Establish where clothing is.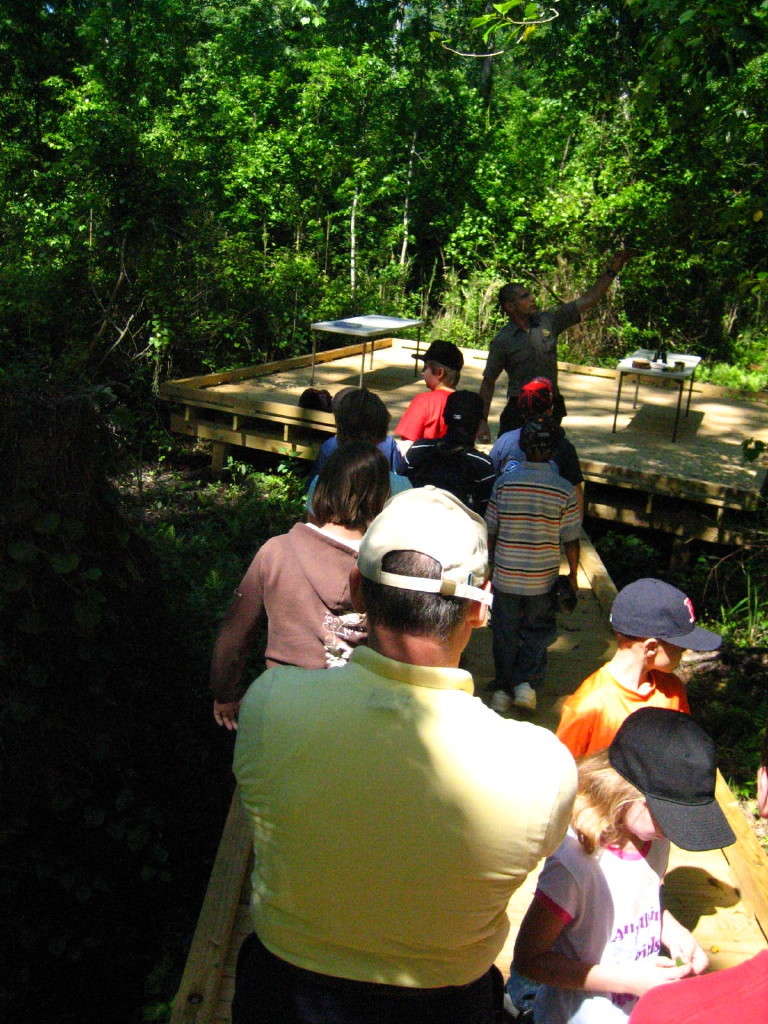
Established at bbox=(406, 441, 495, 508).
